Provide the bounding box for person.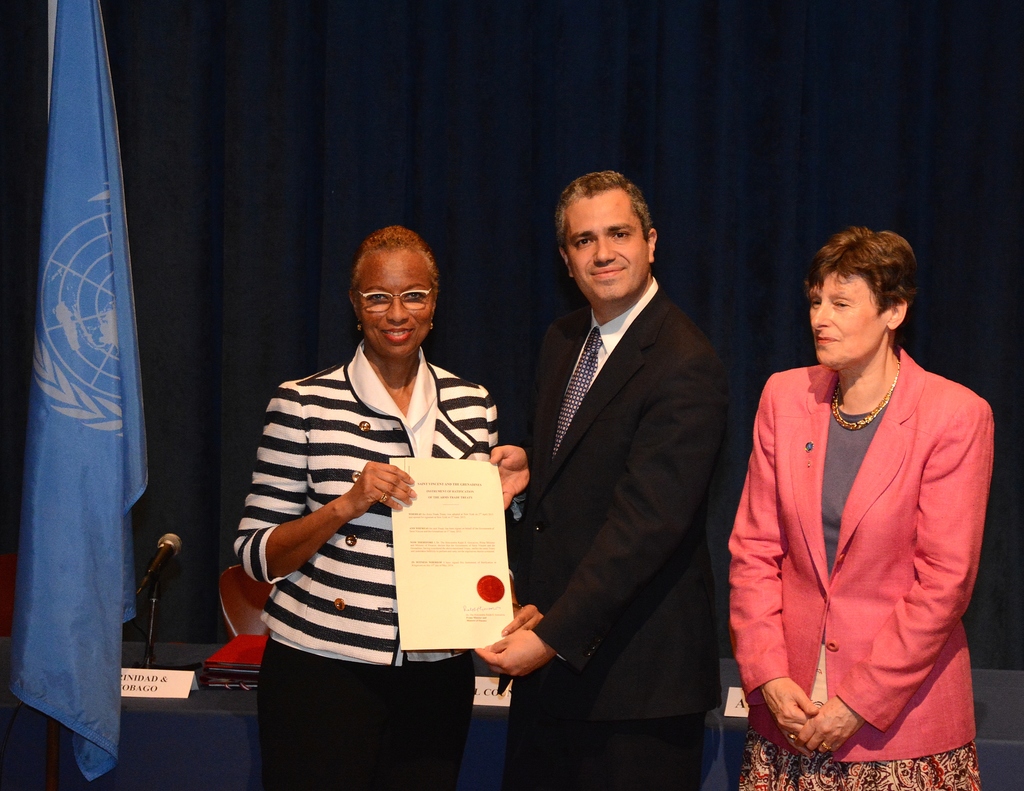
(x1=228, y1=227, x2=534, y2=790).
